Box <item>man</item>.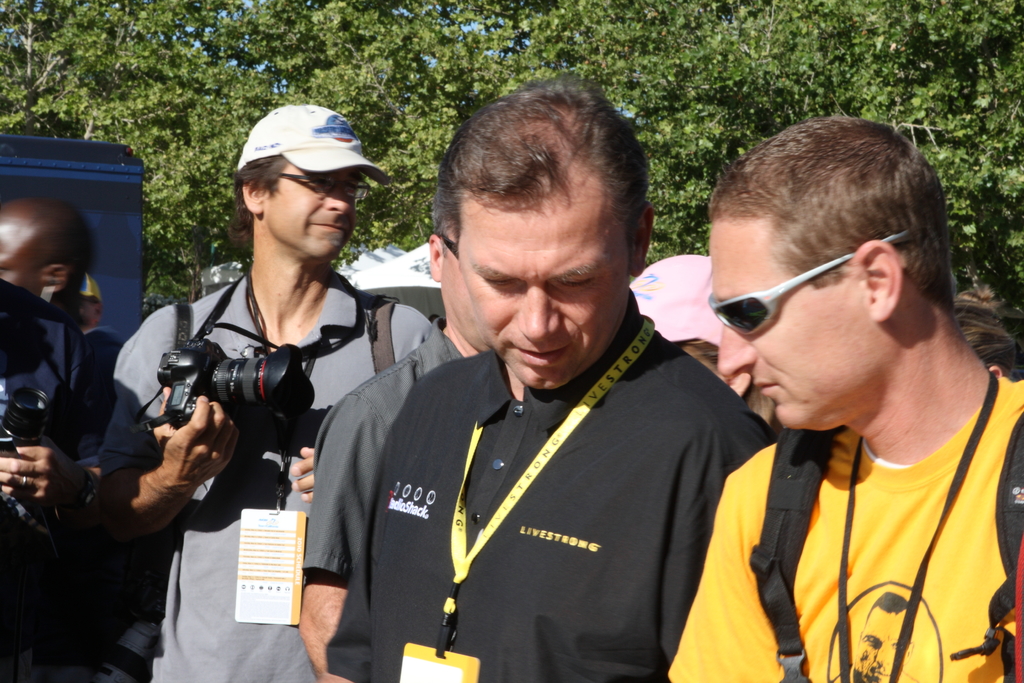
region(295, 191, 496, 682).
